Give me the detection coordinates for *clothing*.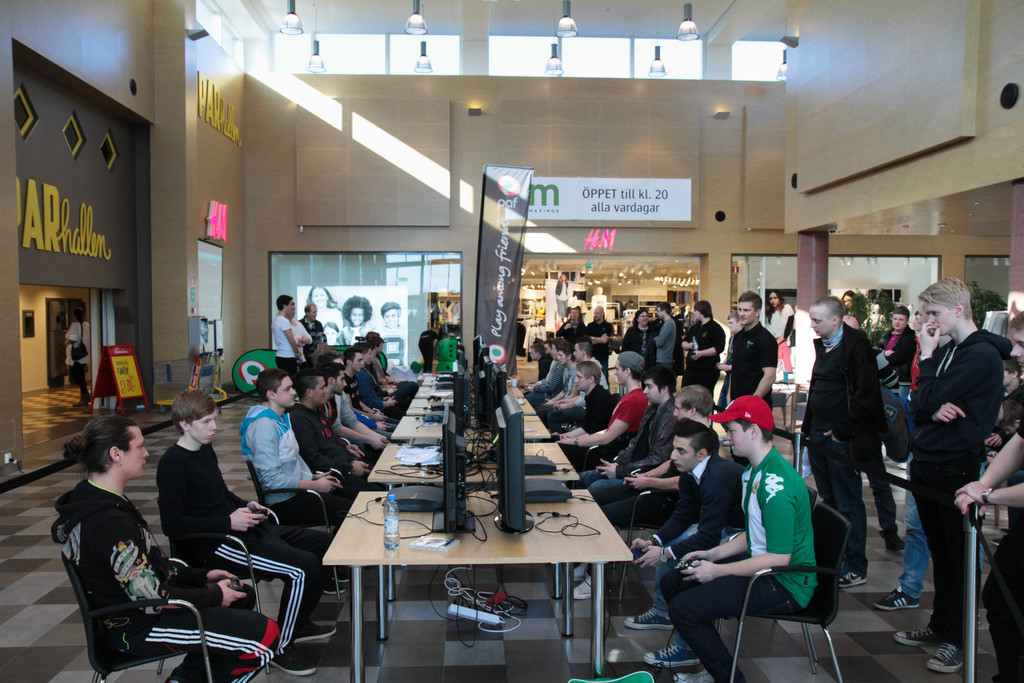
left=664, top=447, right=815, bottom=682.
